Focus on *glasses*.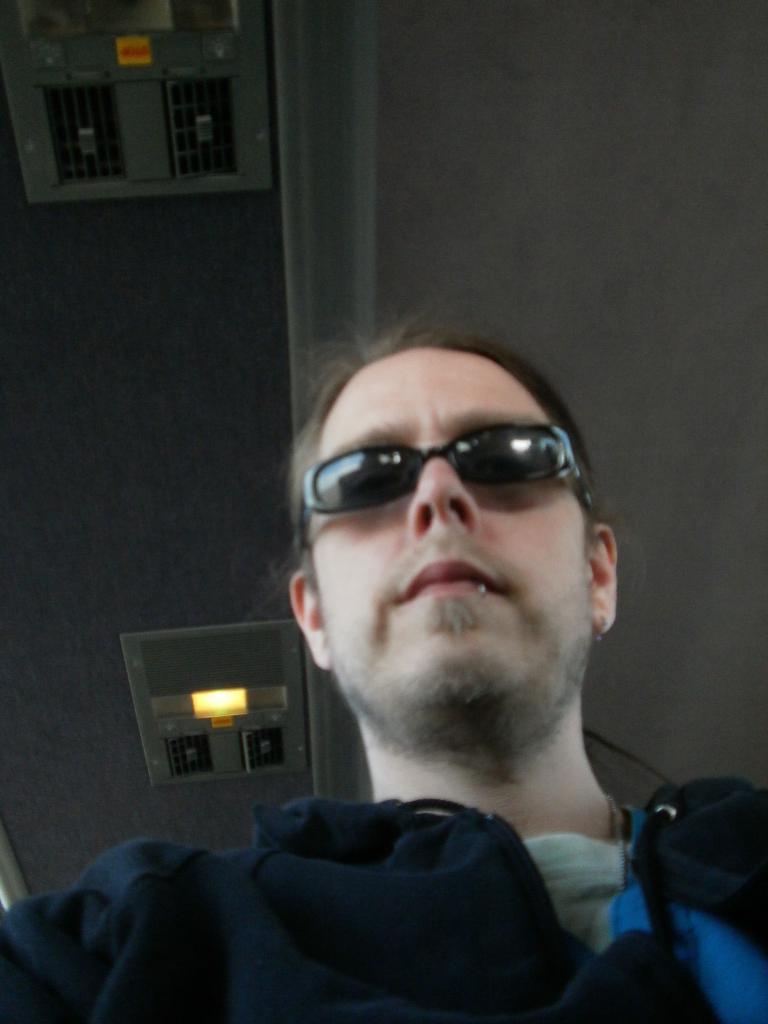
Focused at (301,417,605,552).
